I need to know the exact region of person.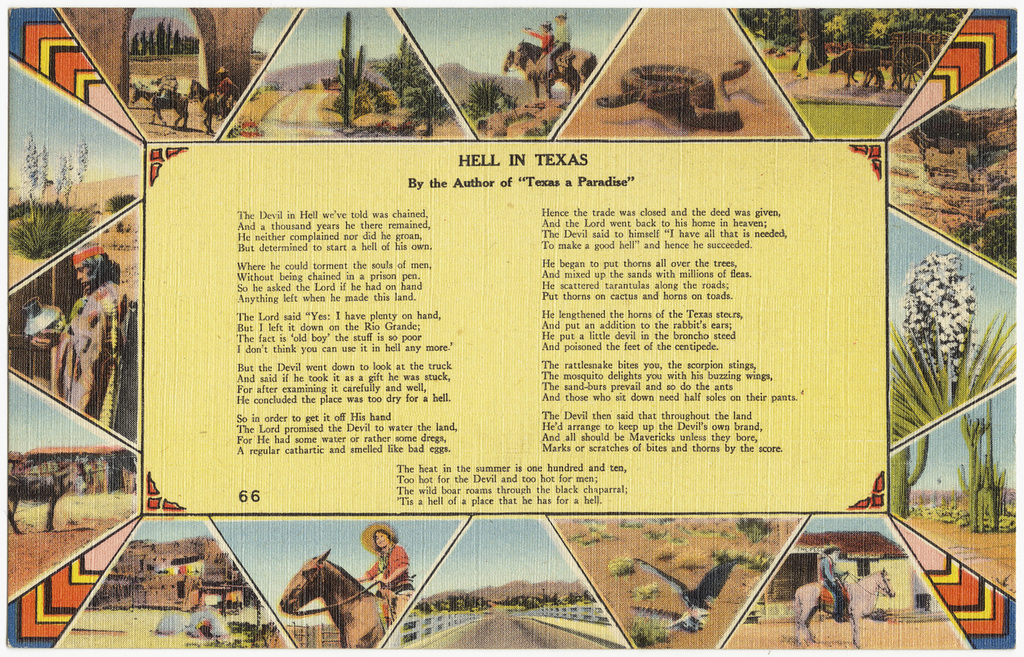
Region: rect(819, 549, 847, 624).
